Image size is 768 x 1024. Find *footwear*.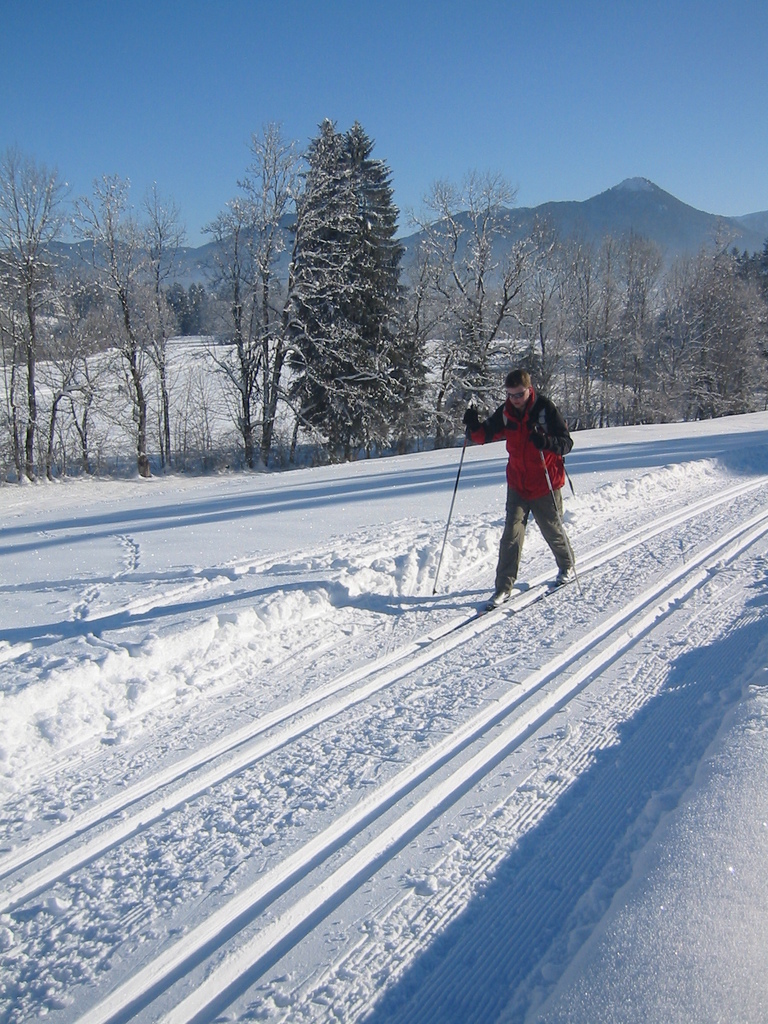
rect(493, 593, 511, 607).
